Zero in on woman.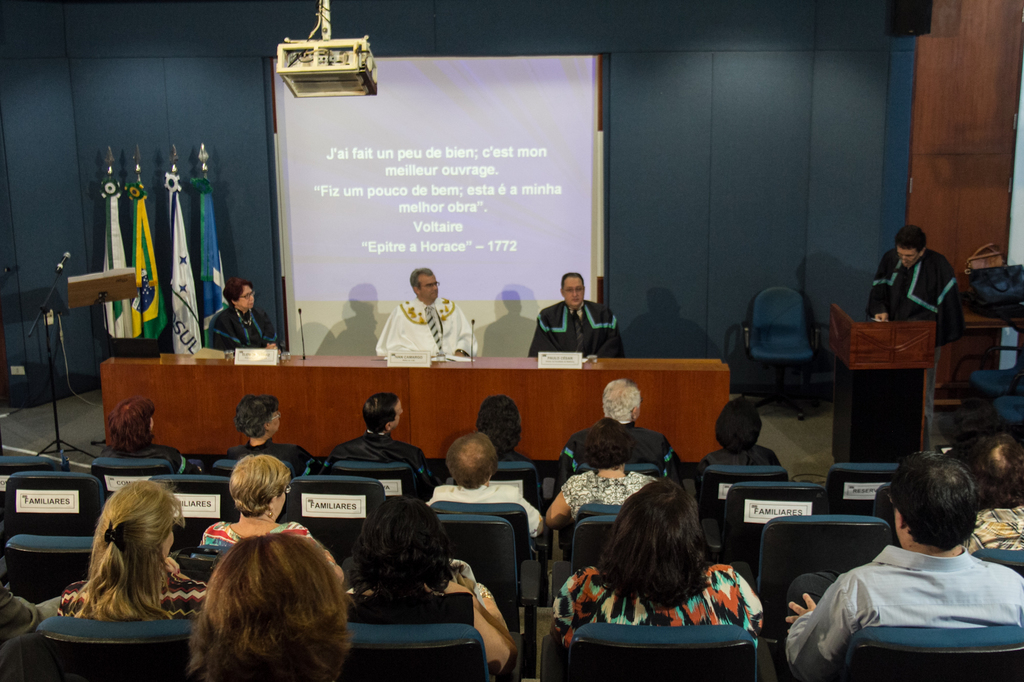
Zeroed in: x1=186 y1=528 x2=357 y2=681.
